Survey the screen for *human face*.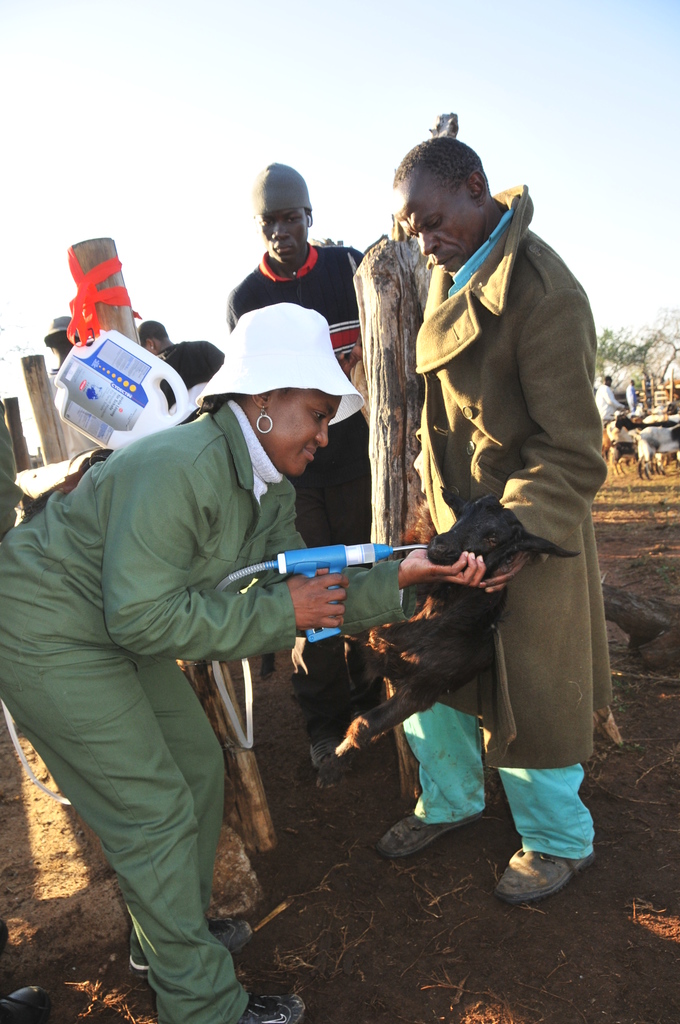
Survey found: <box>392,196,480,266</box>.
